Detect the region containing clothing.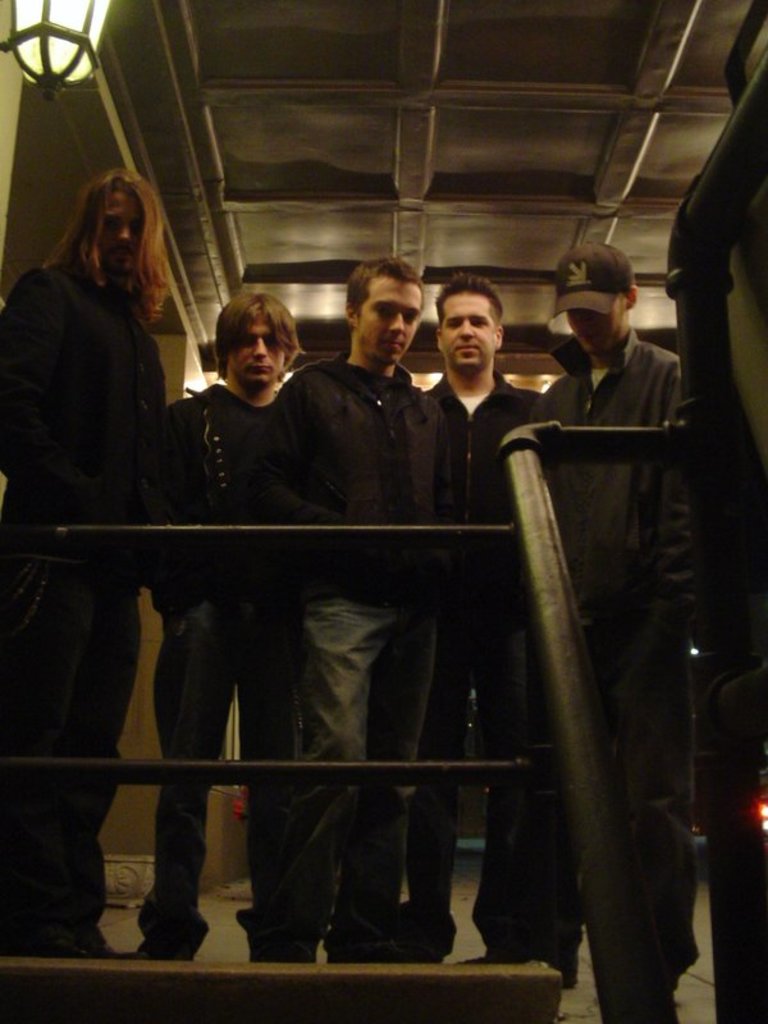
Rect(534, 326, 698, 1023).
